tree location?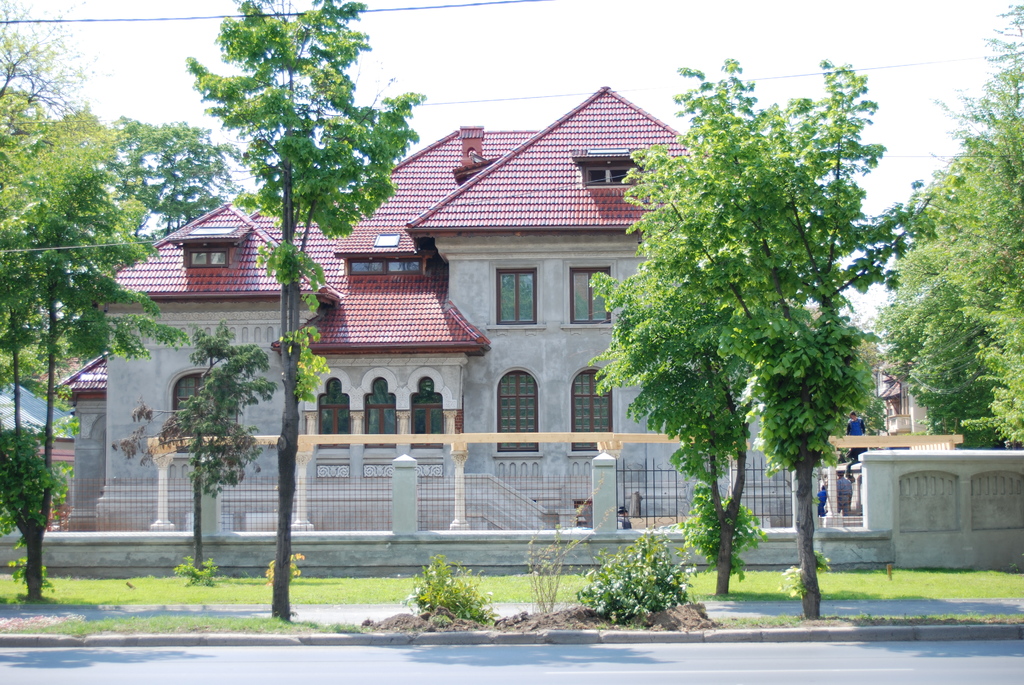
BBox(906, 105, 1023, 442)
